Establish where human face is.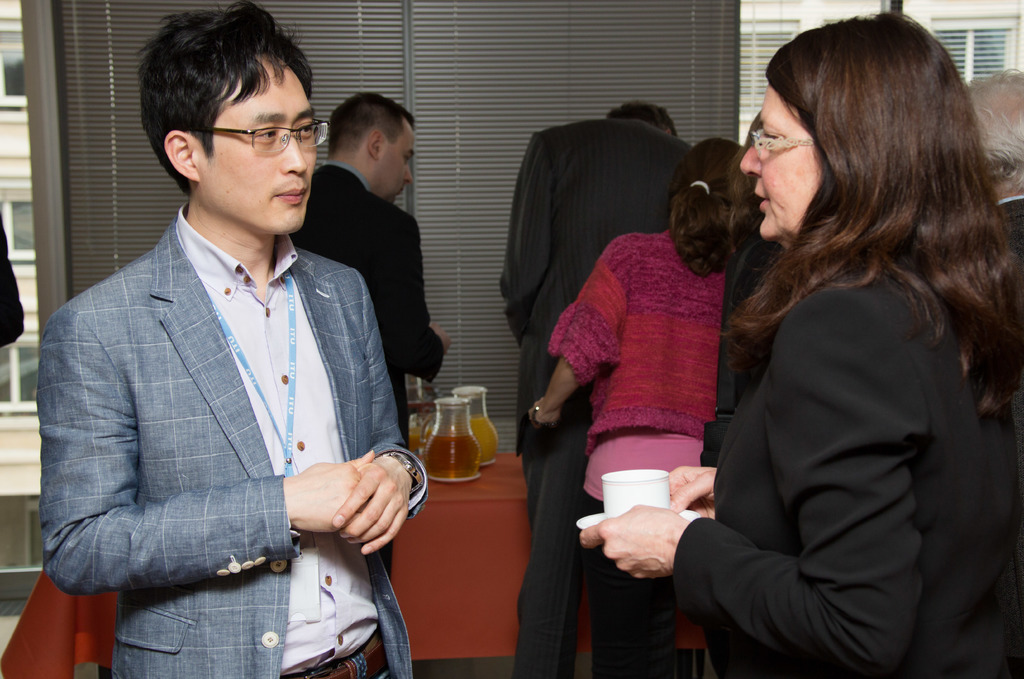
Established at (x1=380, y1=124, x2=419, y2=200).
